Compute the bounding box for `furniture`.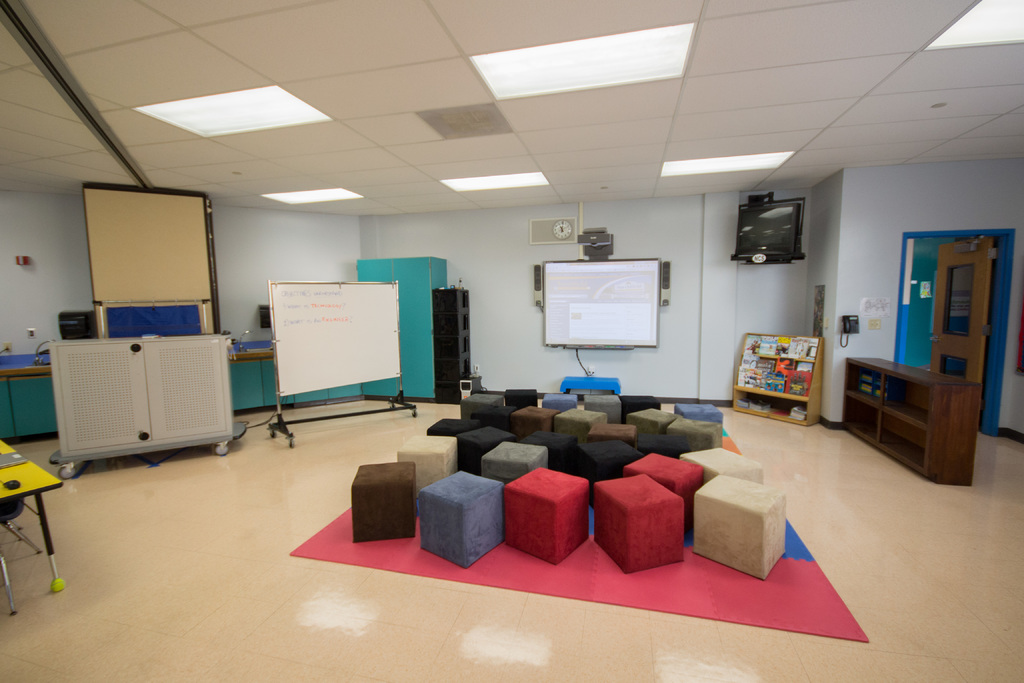
box(559, 374, 622, 395).
